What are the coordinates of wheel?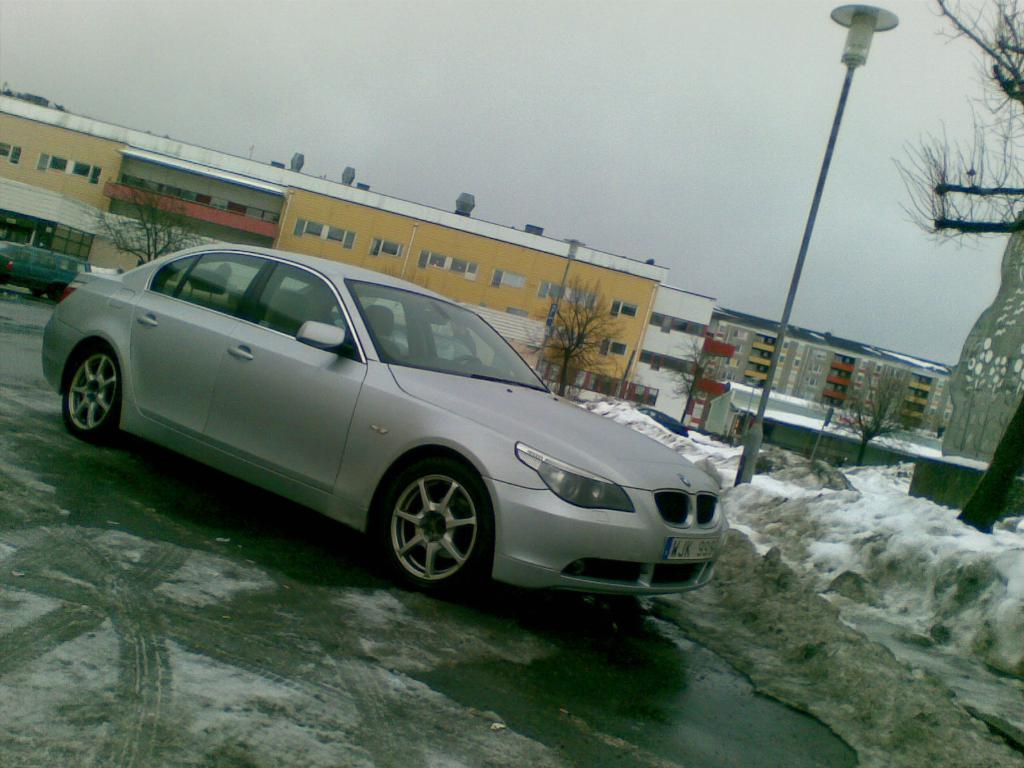
Rect(66, 357, 128, 436).
